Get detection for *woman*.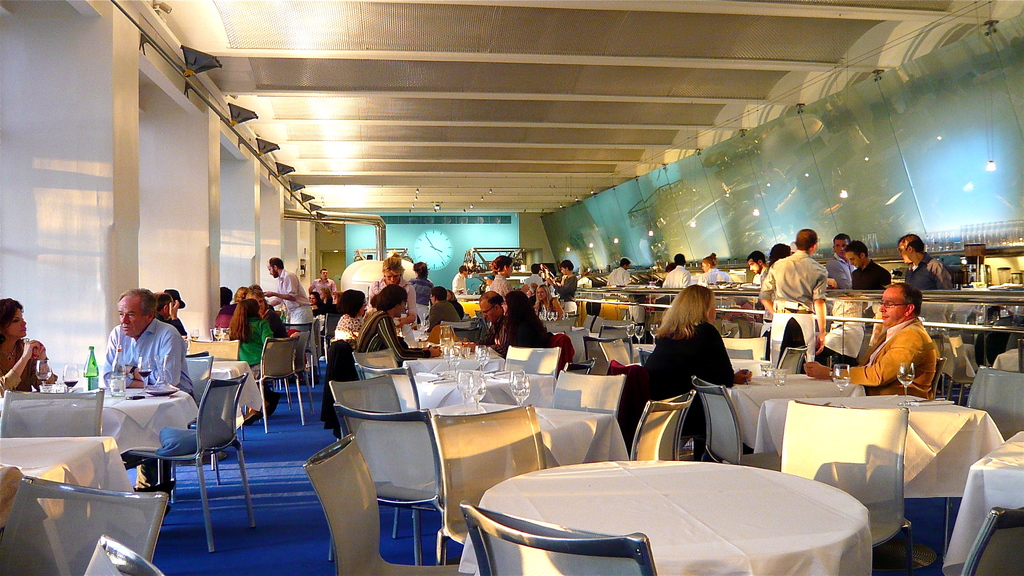
Detection: box=[244, 293, 282, 334].
